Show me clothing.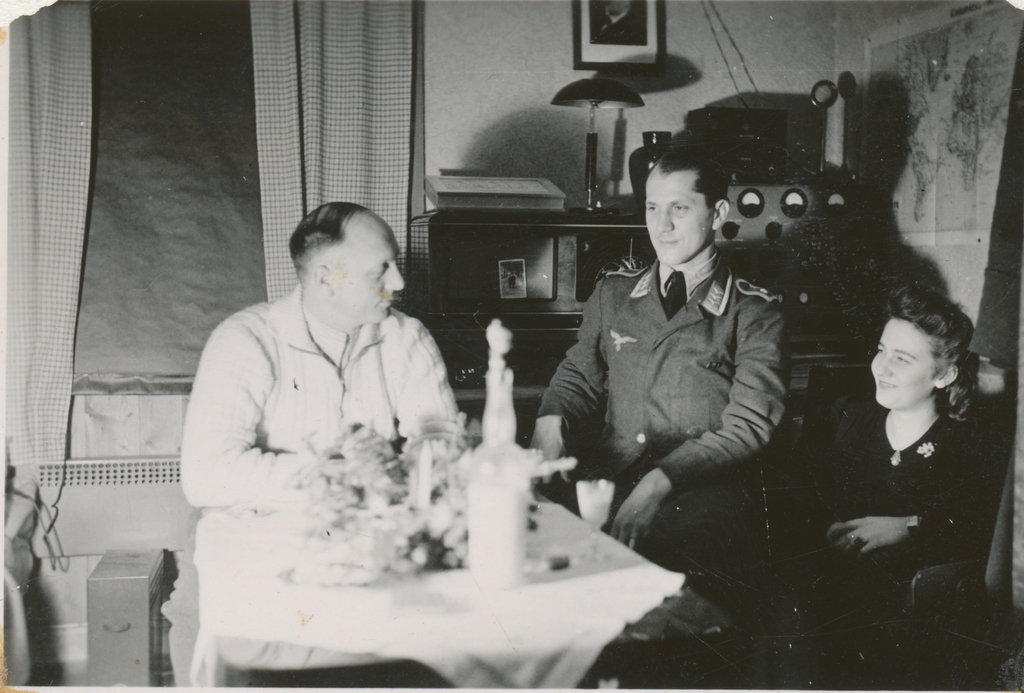
clothing is here: box(716, 386, 991, 655).
